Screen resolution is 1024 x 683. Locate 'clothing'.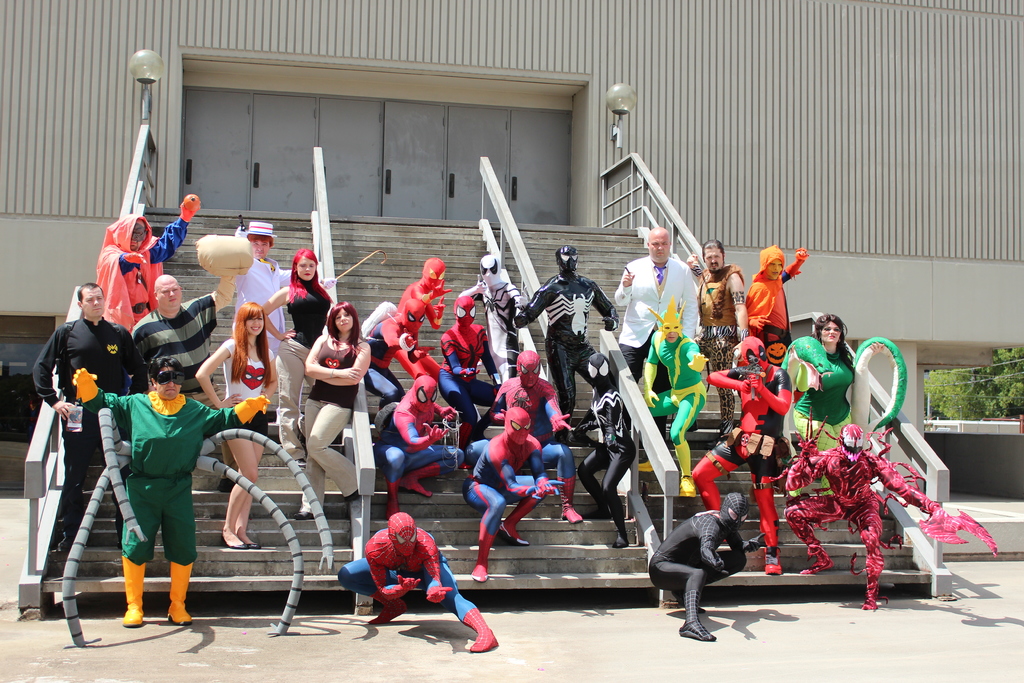
219, 226, 334, 363.
